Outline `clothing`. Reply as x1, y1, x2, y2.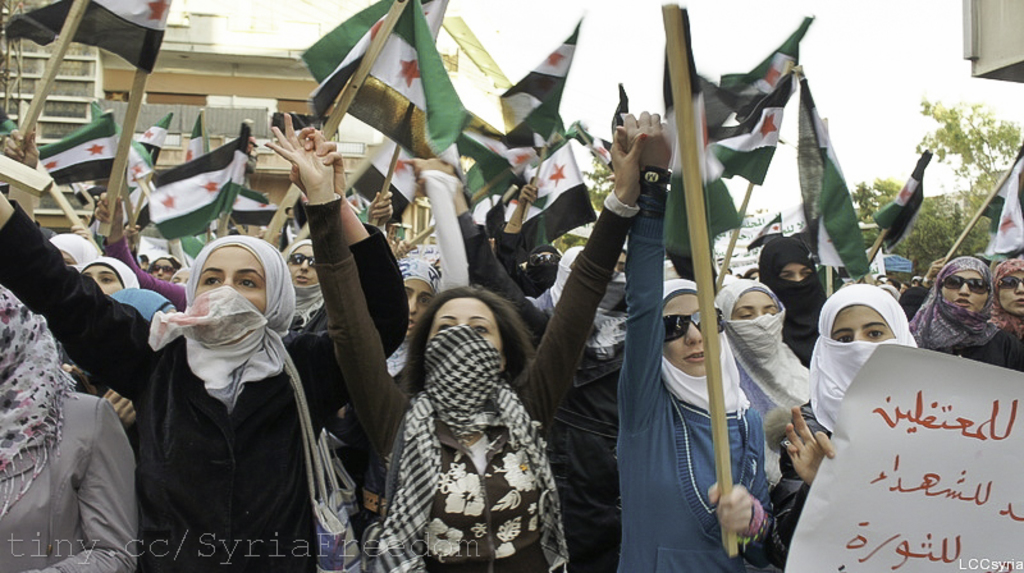
311, 196, 637, 572.
